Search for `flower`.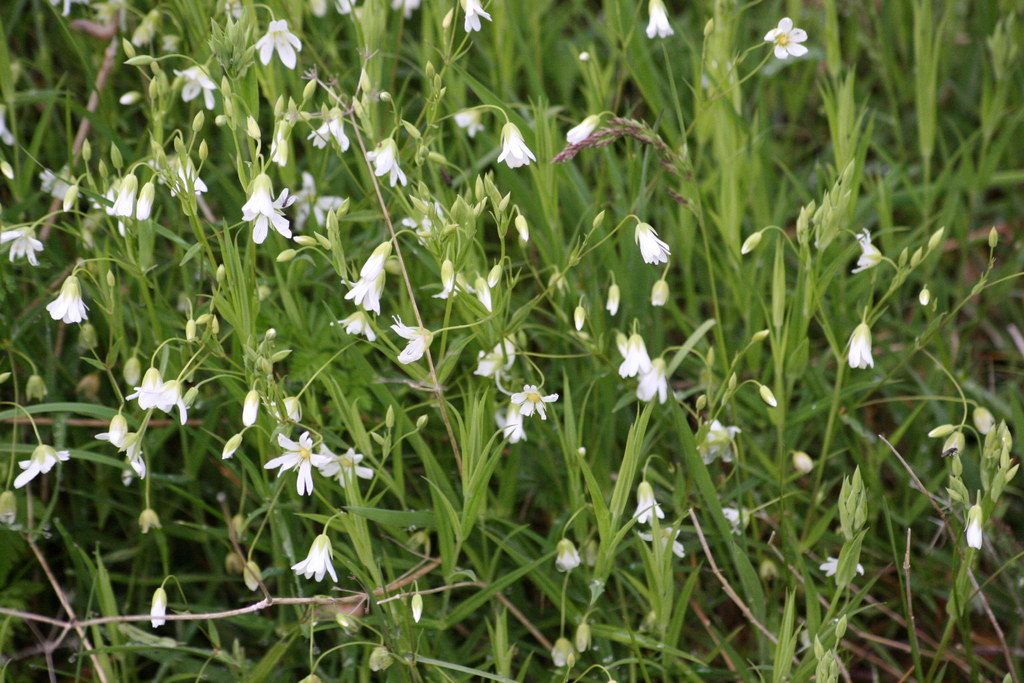
Found at 304:115:351:154.
